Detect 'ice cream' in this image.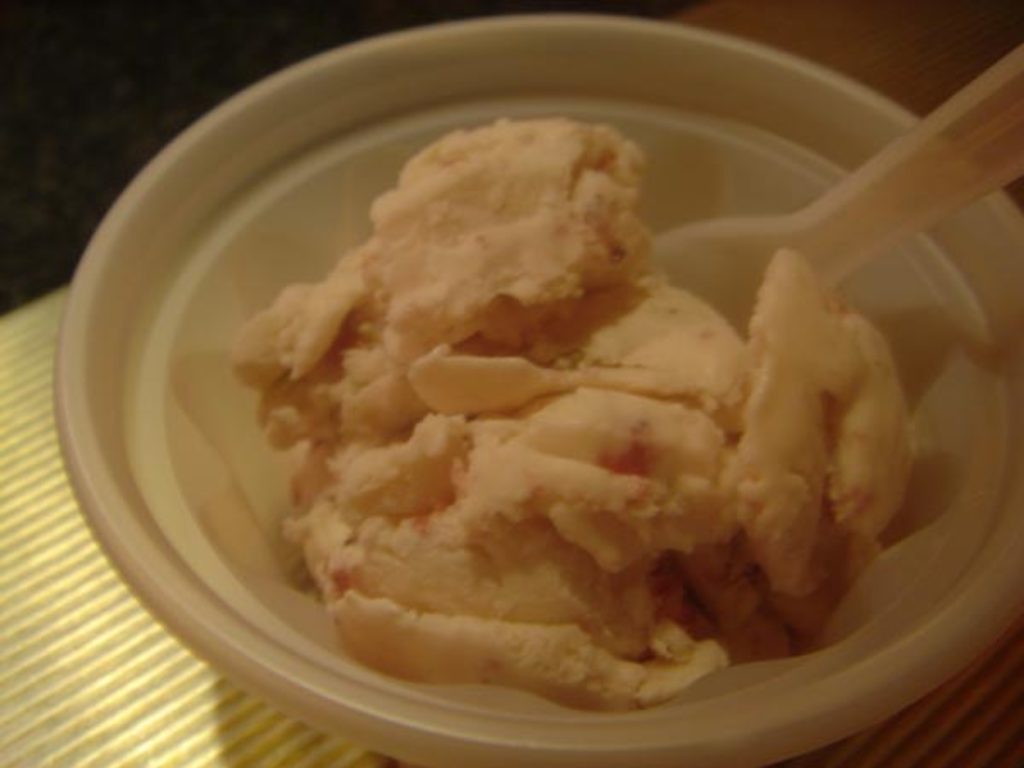
Detection: l=227, t=116, r=913, b=707.
